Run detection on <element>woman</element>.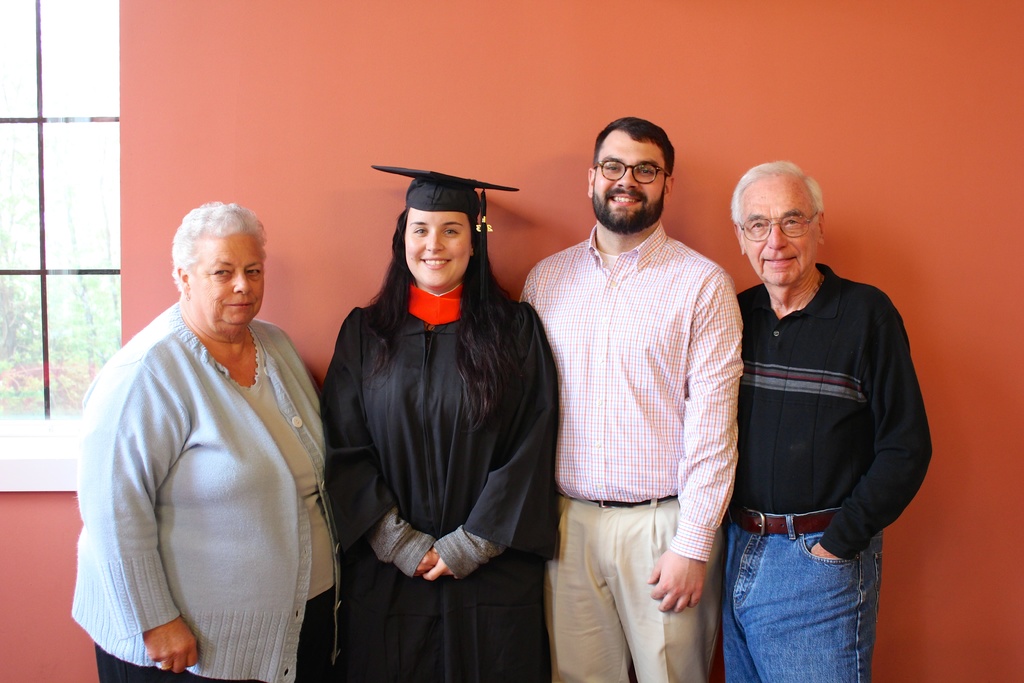
Result: 325, 141, 543, 682.
